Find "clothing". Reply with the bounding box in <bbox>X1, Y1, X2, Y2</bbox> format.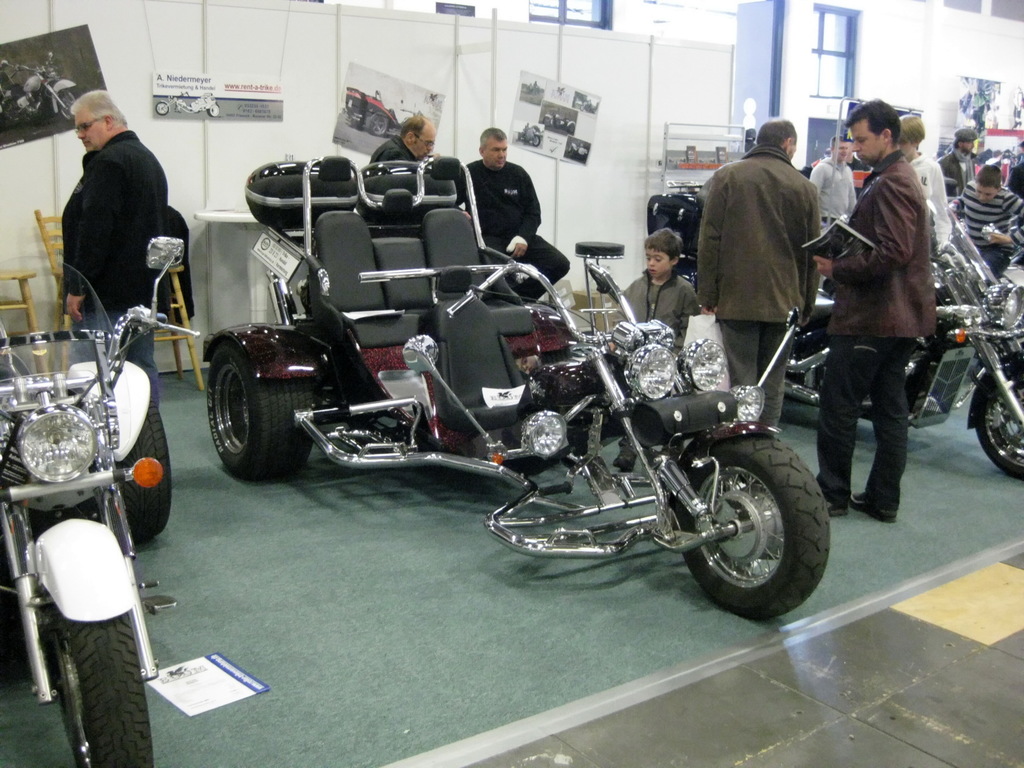
<bbox>936, 143, 985, 196</bbox>.
